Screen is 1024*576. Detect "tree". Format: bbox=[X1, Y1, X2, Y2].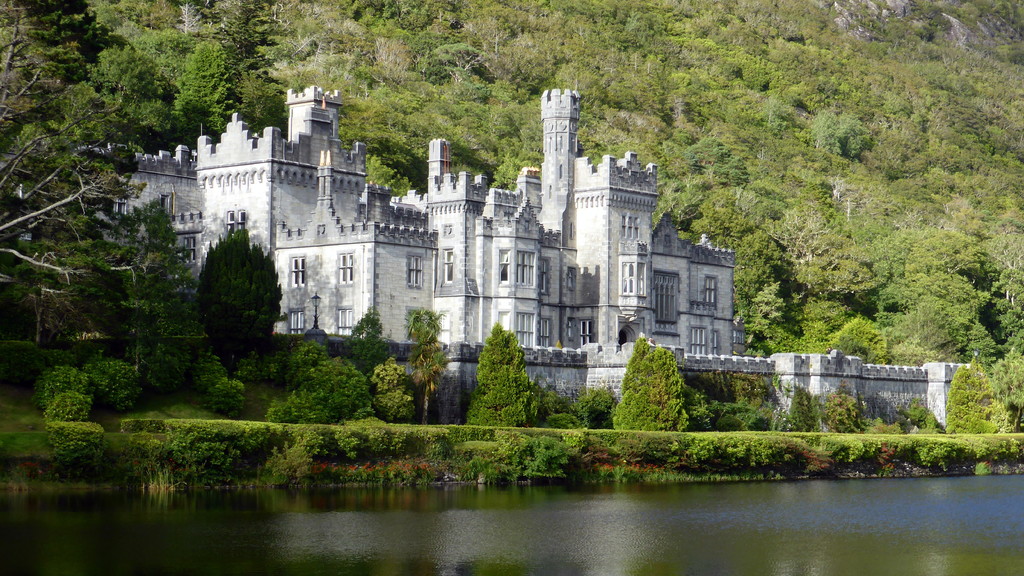
bbox=[182, 214, 280, 360].
